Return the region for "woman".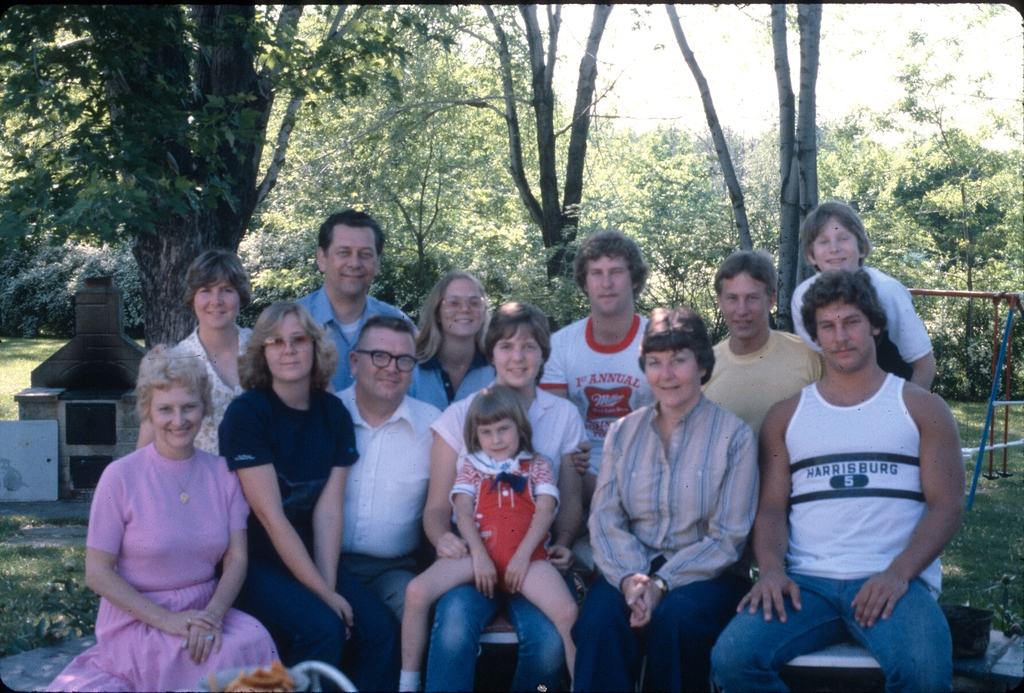
<region>202, 280, 349, 686</region>.
